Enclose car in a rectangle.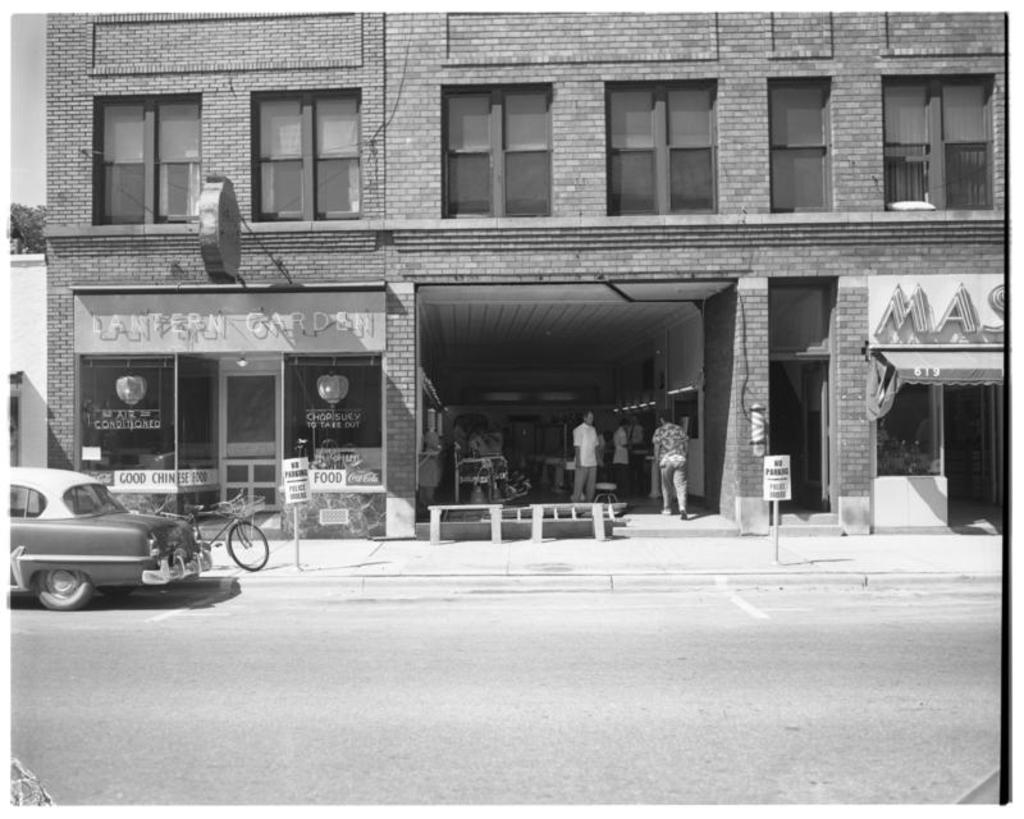
0 462 215 616.
